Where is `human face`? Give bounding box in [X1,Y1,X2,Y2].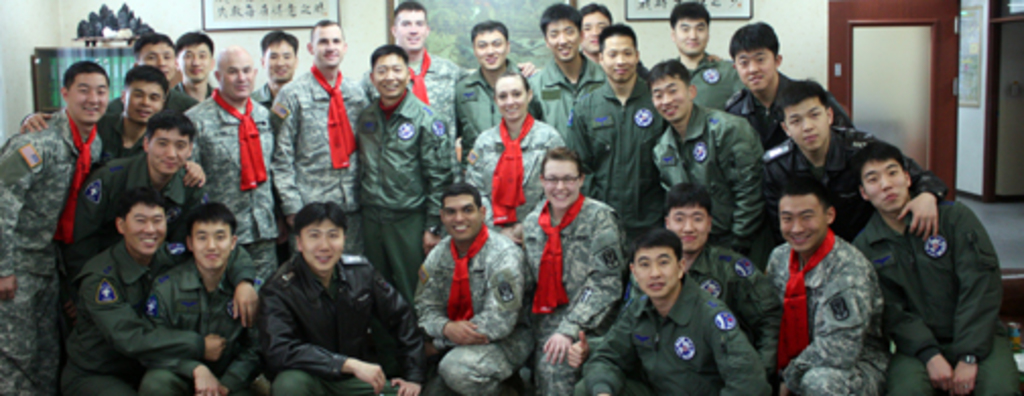
[122,203,161,260].
